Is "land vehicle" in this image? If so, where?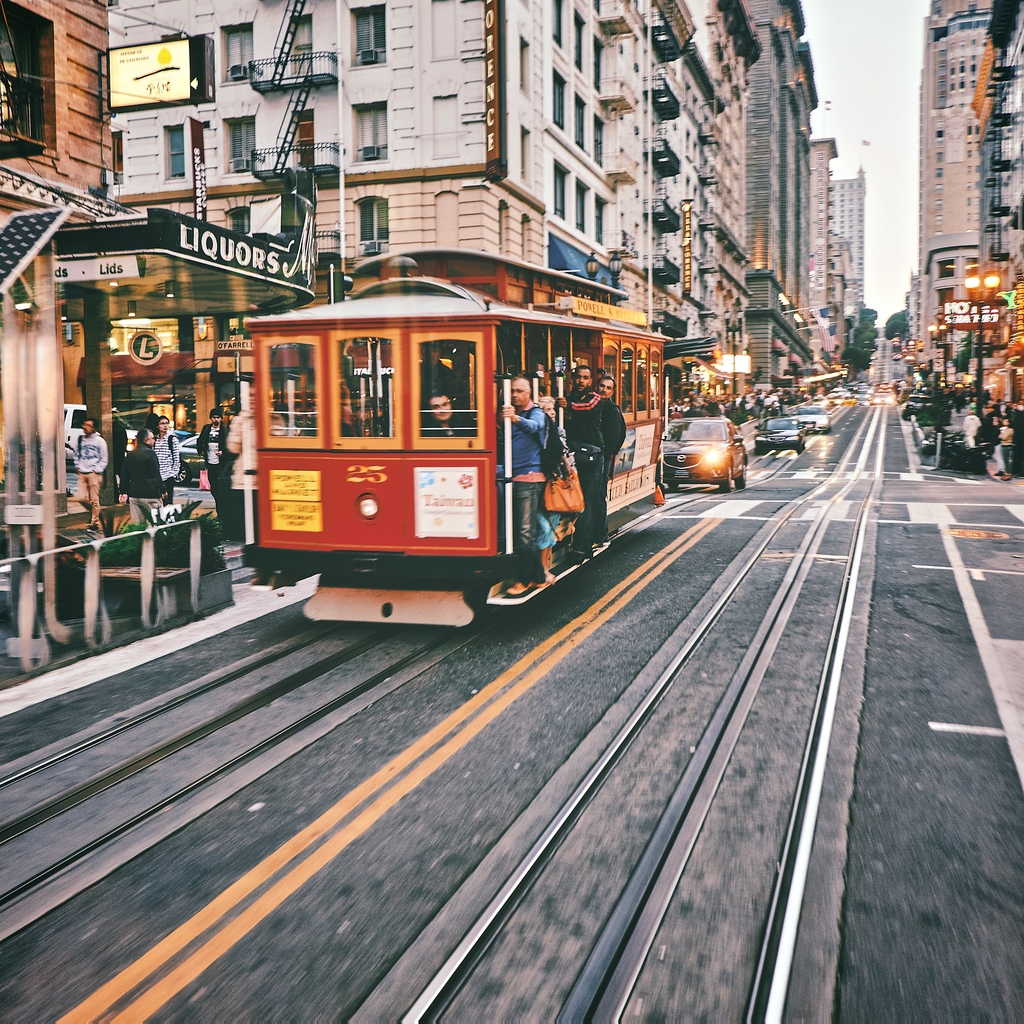
Yes, at (753, 416, 809, 453).
